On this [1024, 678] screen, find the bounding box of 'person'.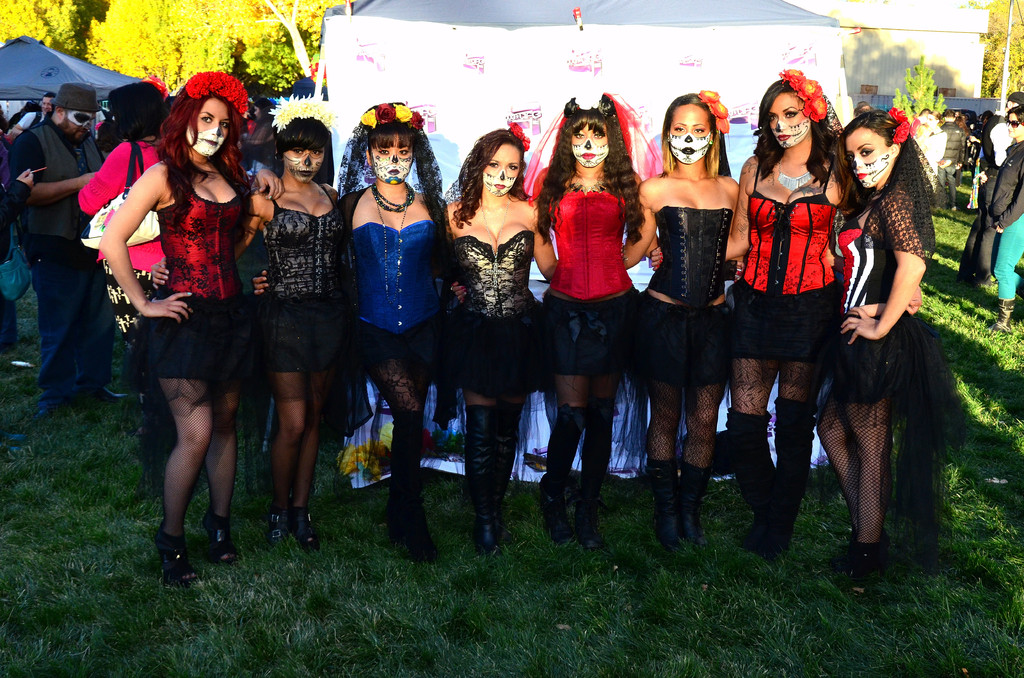
Bounding box: 627, 99, 748, 547.
